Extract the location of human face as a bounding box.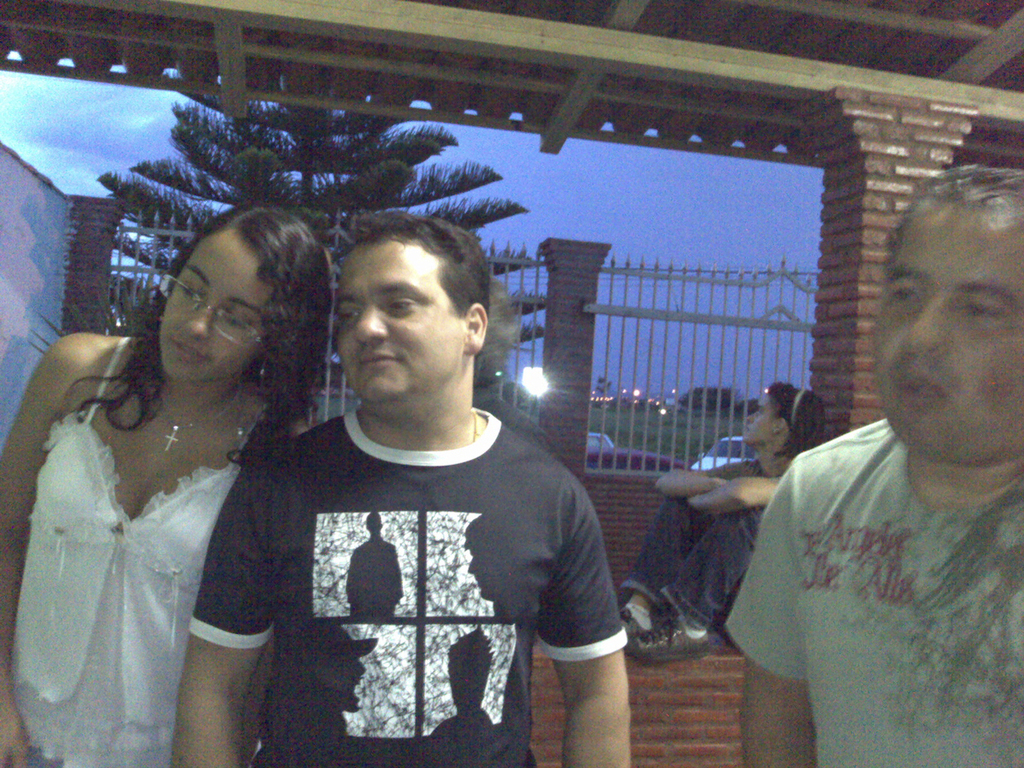
744:398:772:446.
